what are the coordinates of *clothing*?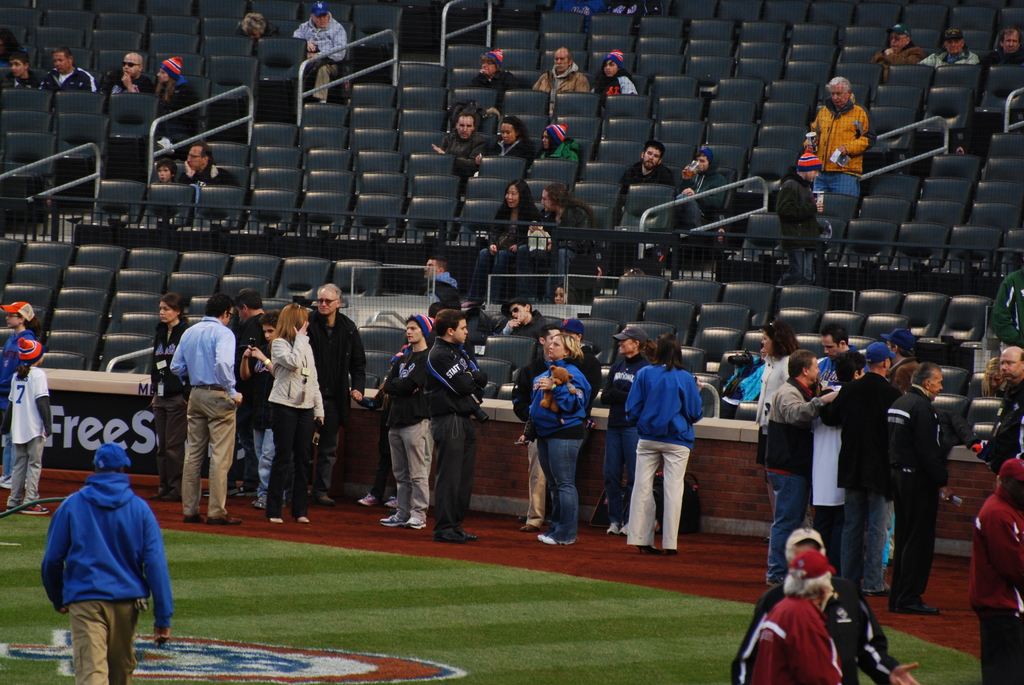
170, 315, 234, 510.
